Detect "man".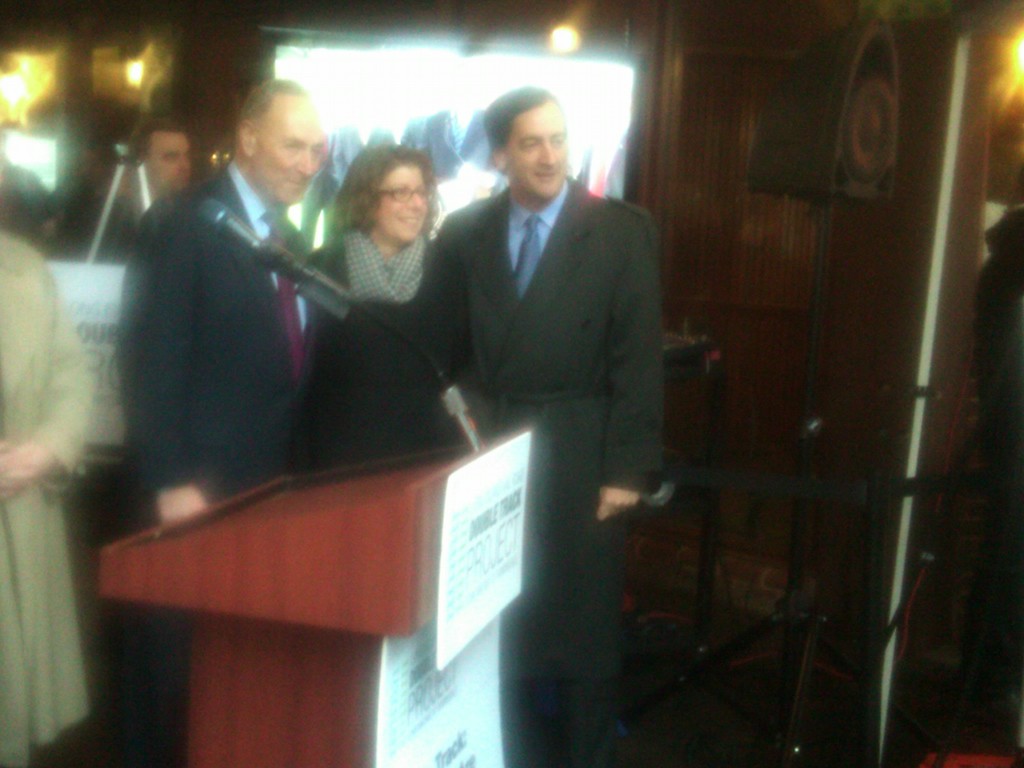
Detected at select_region(423, 78, 665, 767).
